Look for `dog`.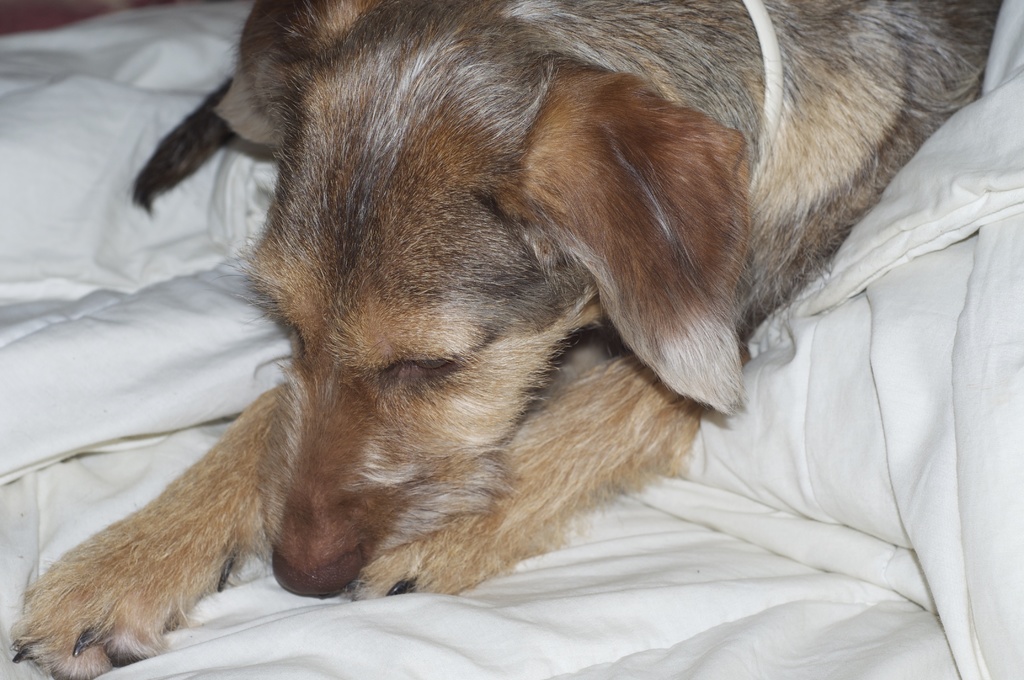
Found: 10/0/1003/679.
